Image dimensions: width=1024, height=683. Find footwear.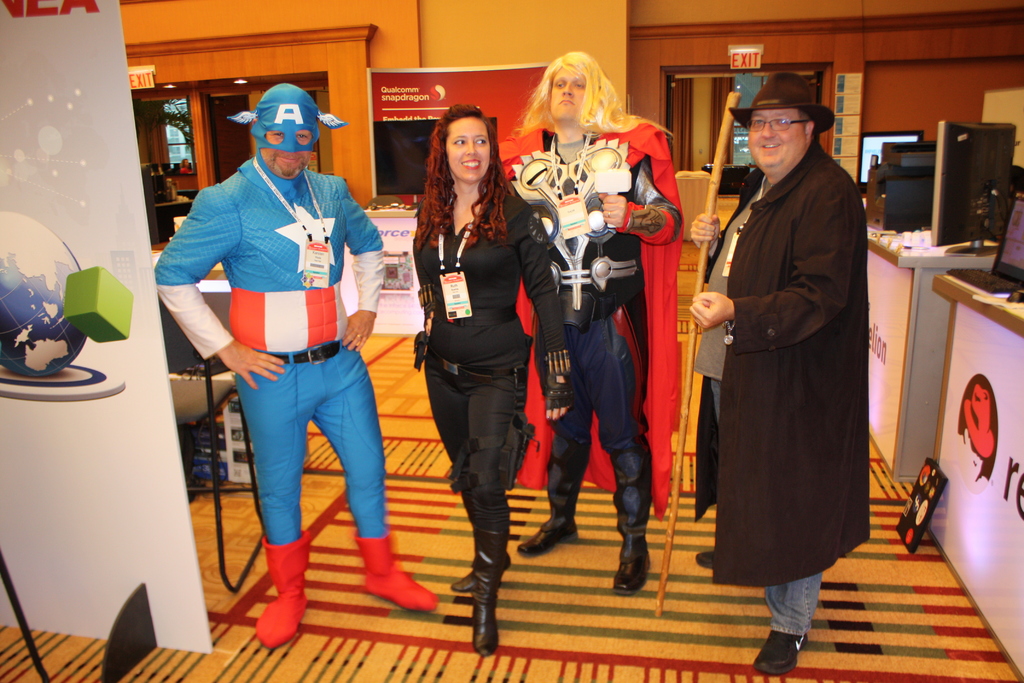
{"x1": 751, "y1": 629, "x2": 810, "y2": 674}.
